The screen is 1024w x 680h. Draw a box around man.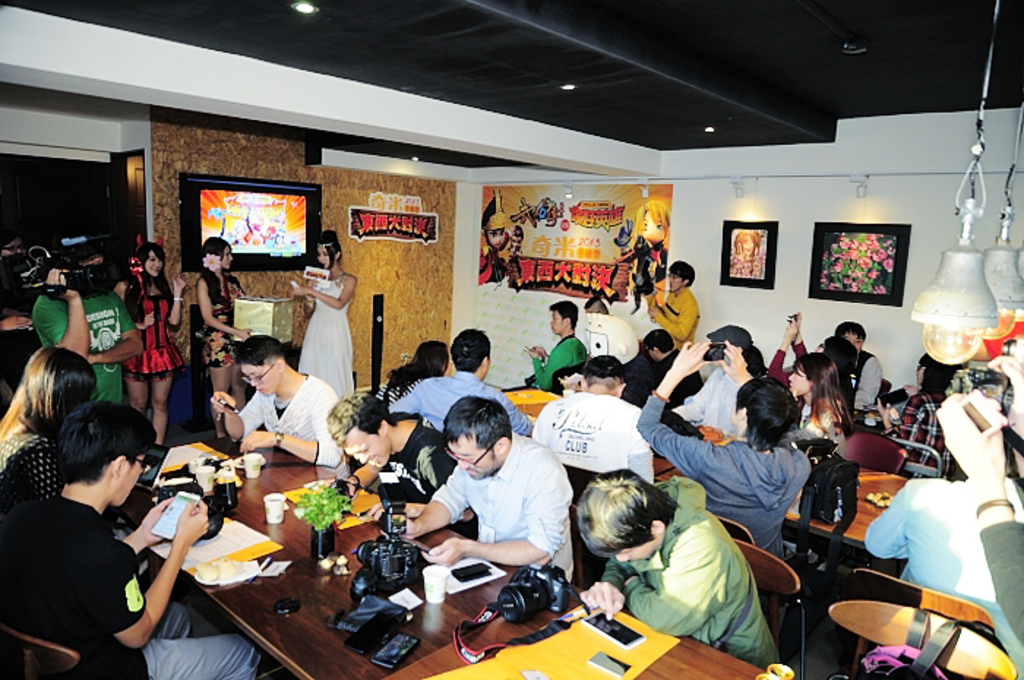
region(644, 257, 701, 354).
